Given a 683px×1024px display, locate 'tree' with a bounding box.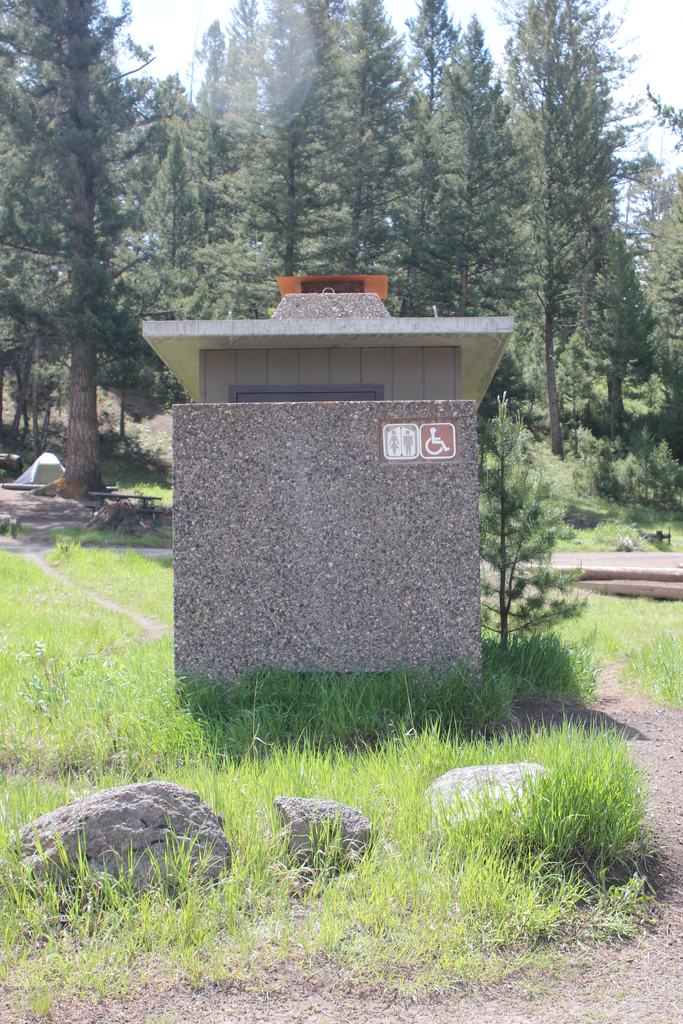
Located: box=[232, 0, 337, 273].
